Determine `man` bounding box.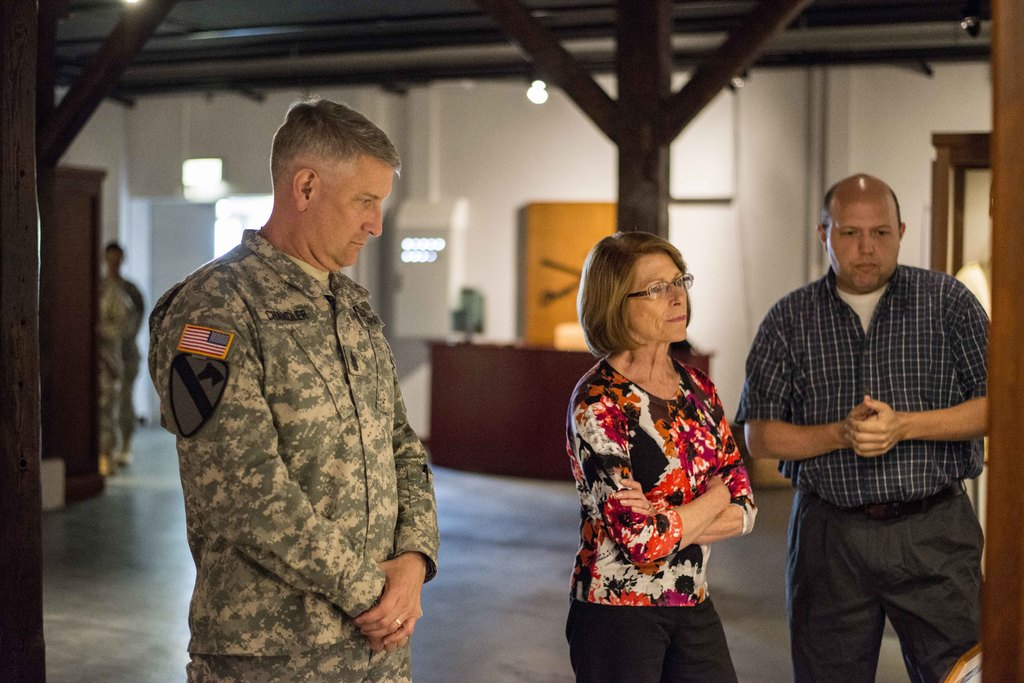
Determined: box=[149, 93, 446, 682].
